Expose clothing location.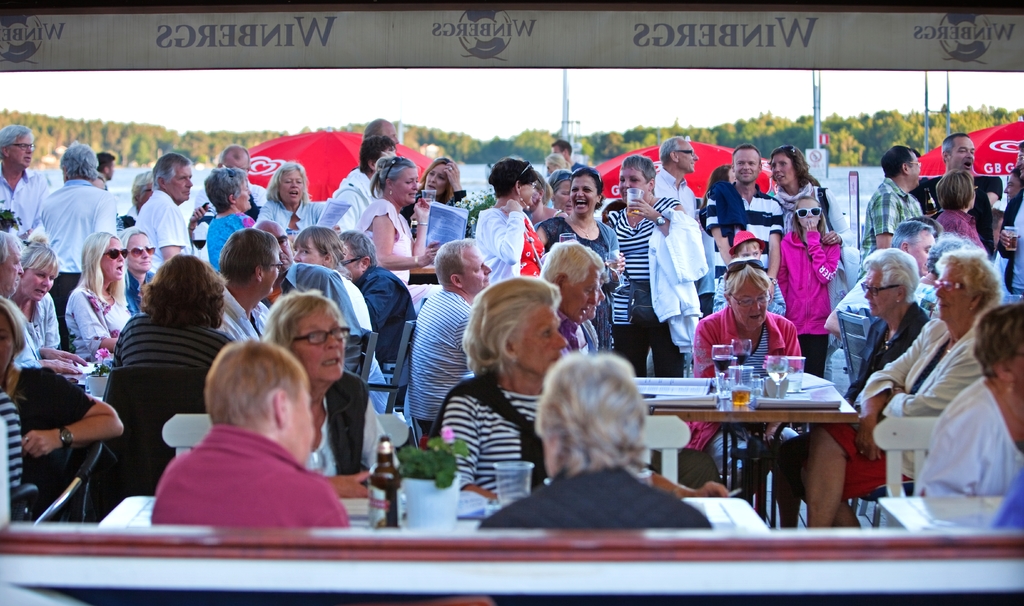
Exposed at pyautogui.locateOnScreen(0, 161, 63, 251).
